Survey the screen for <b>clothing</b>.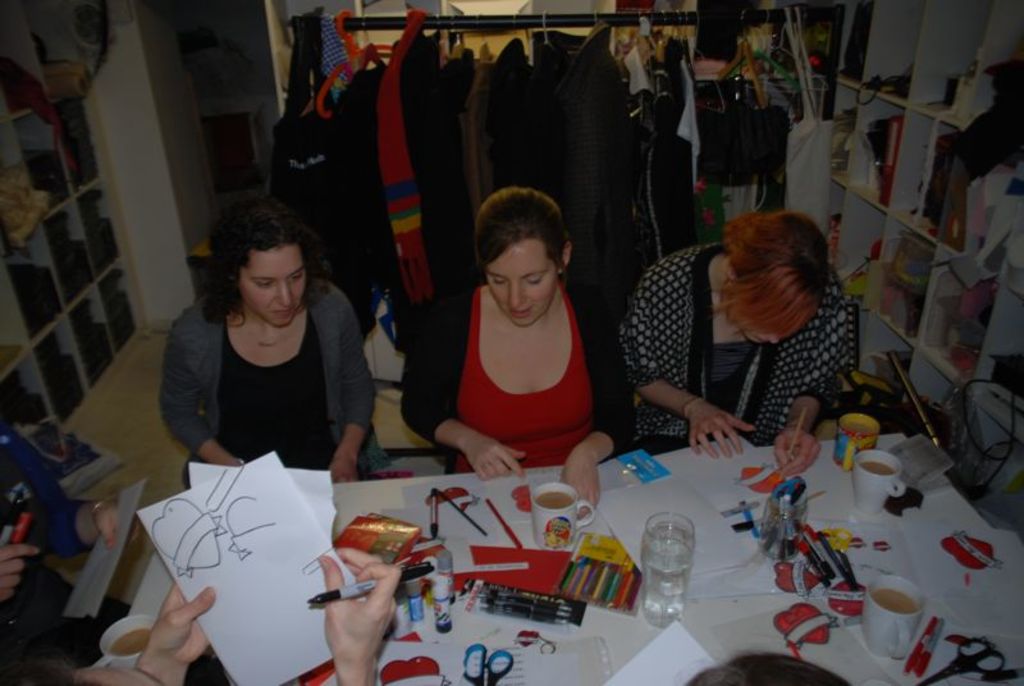
Survey found: BBox(625, 229, 854, 453).
